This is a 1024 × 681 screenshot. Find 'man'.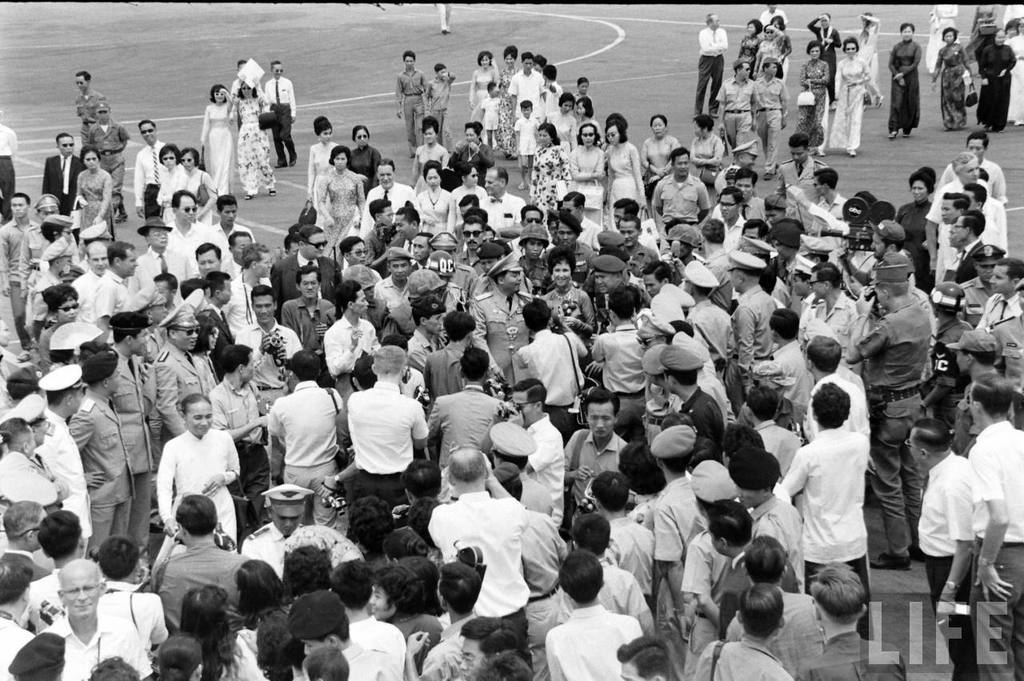
Bounding box: 272:265:342:356.
